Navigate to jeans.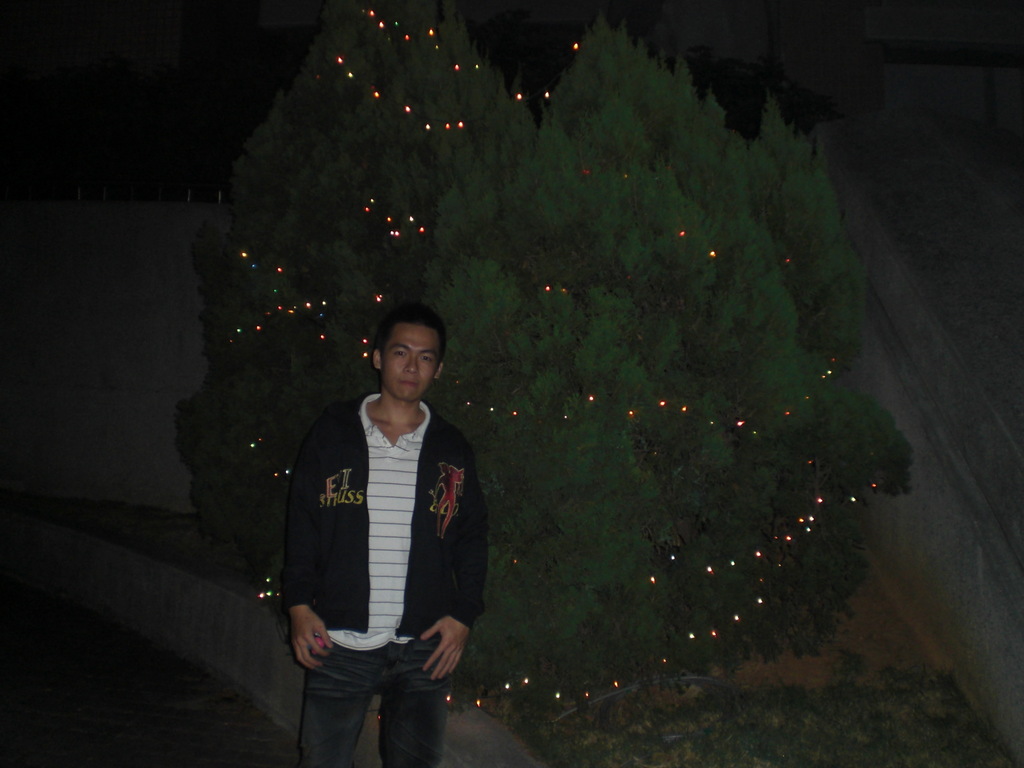
Navigation target: [left=296, top=636, right=440, bottom=767].
